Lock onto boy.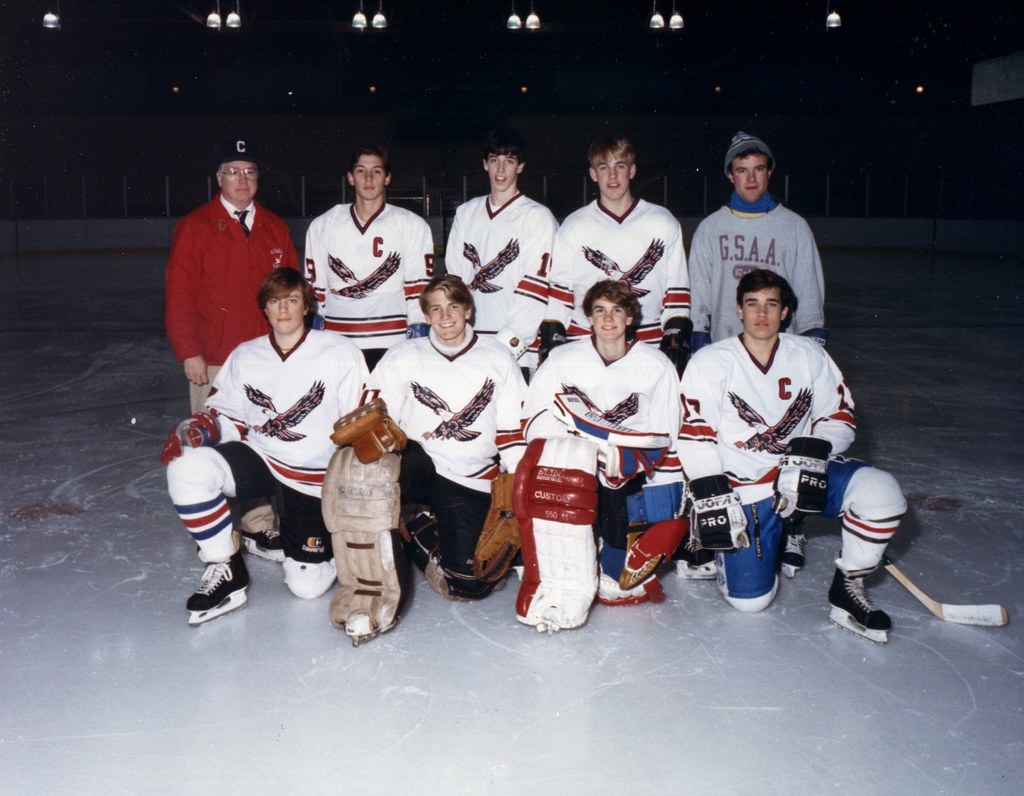
Locked: left=289, top=148, right=435, bottom=396.
